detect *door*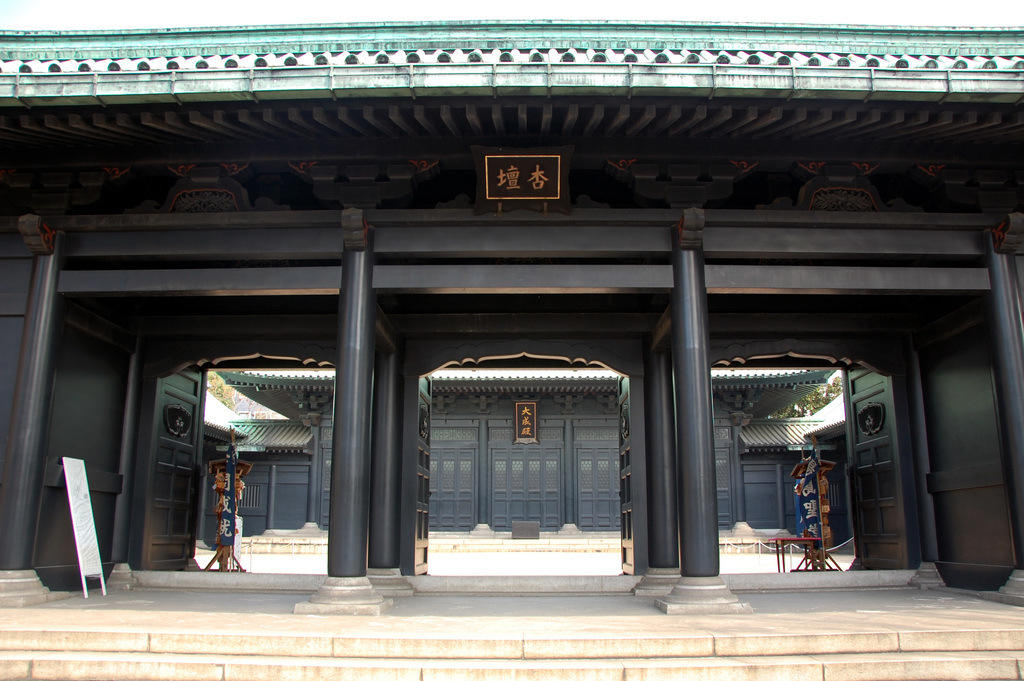
crop(491, 444, 560, 531)
